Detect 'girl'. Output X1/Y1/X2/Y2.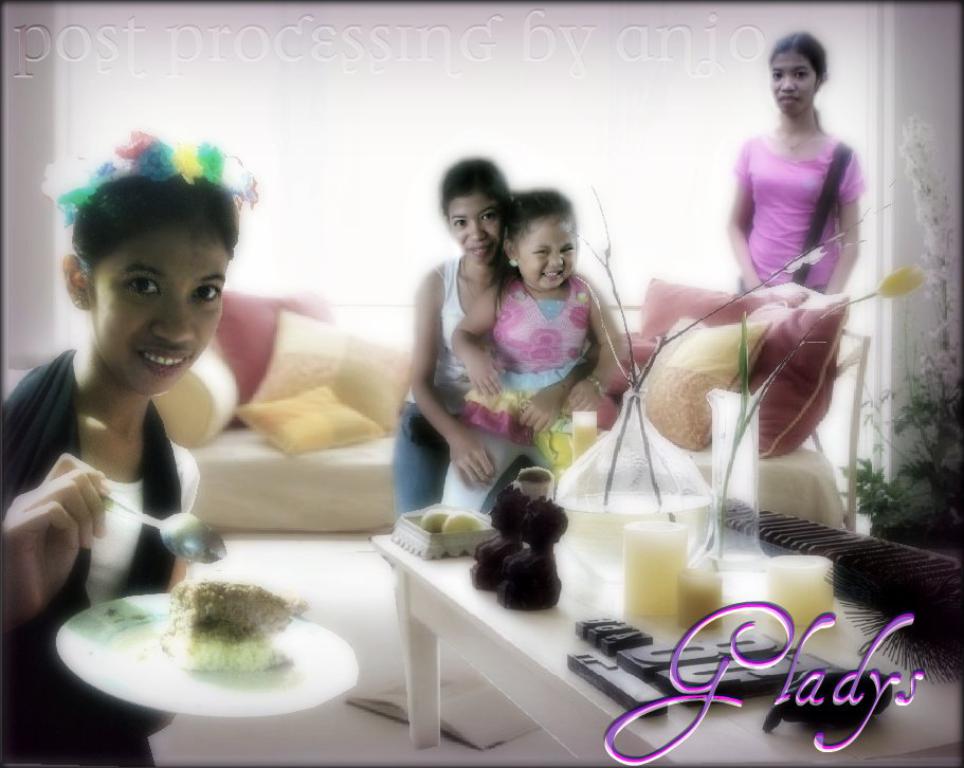
444/185/626/512.
